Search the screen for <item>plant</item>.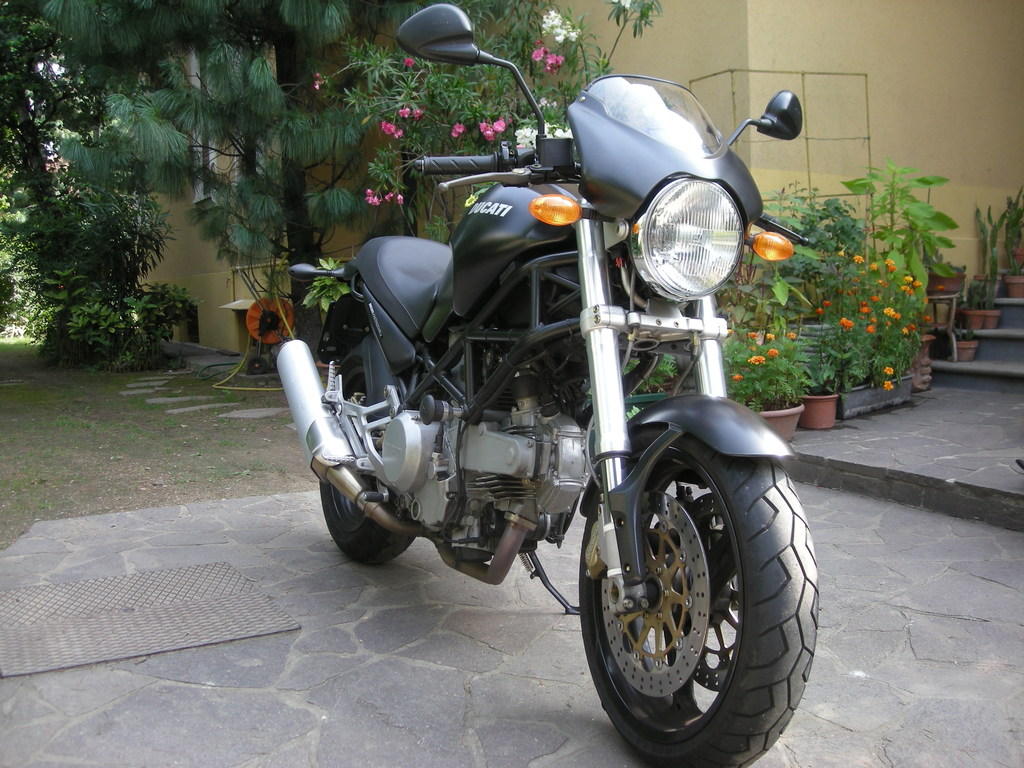
Found at region(997, 188, 1023, 282).
